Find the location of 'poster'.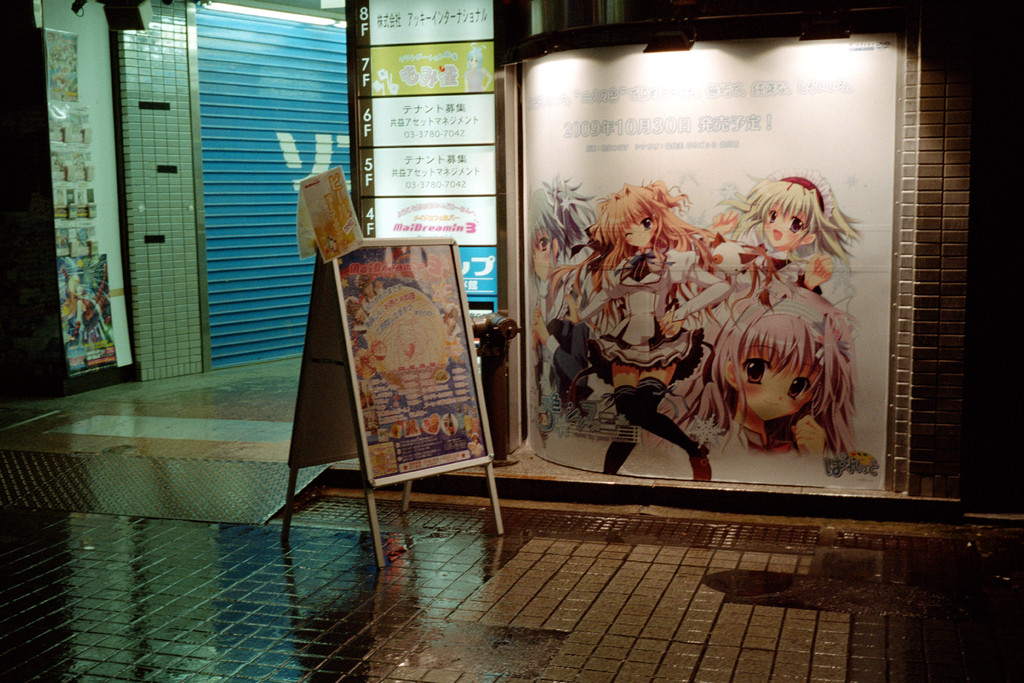
Location: detection(54, 254, 118, 379).
